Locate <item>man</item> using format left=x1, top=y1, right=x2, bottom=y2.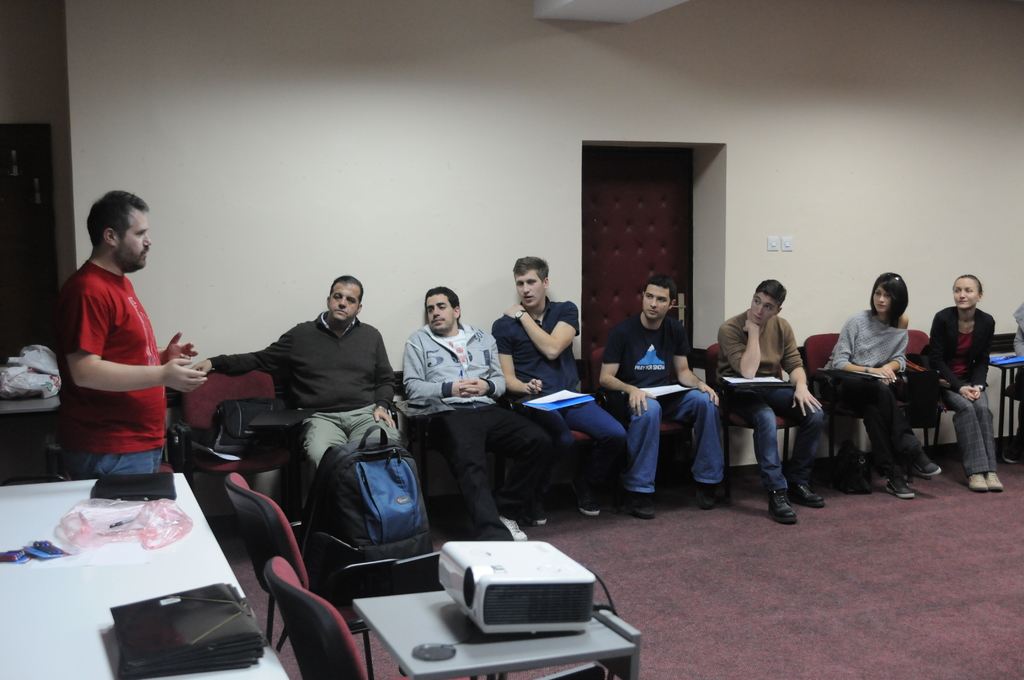
left=486, top=254, right=632, bottom=526.
